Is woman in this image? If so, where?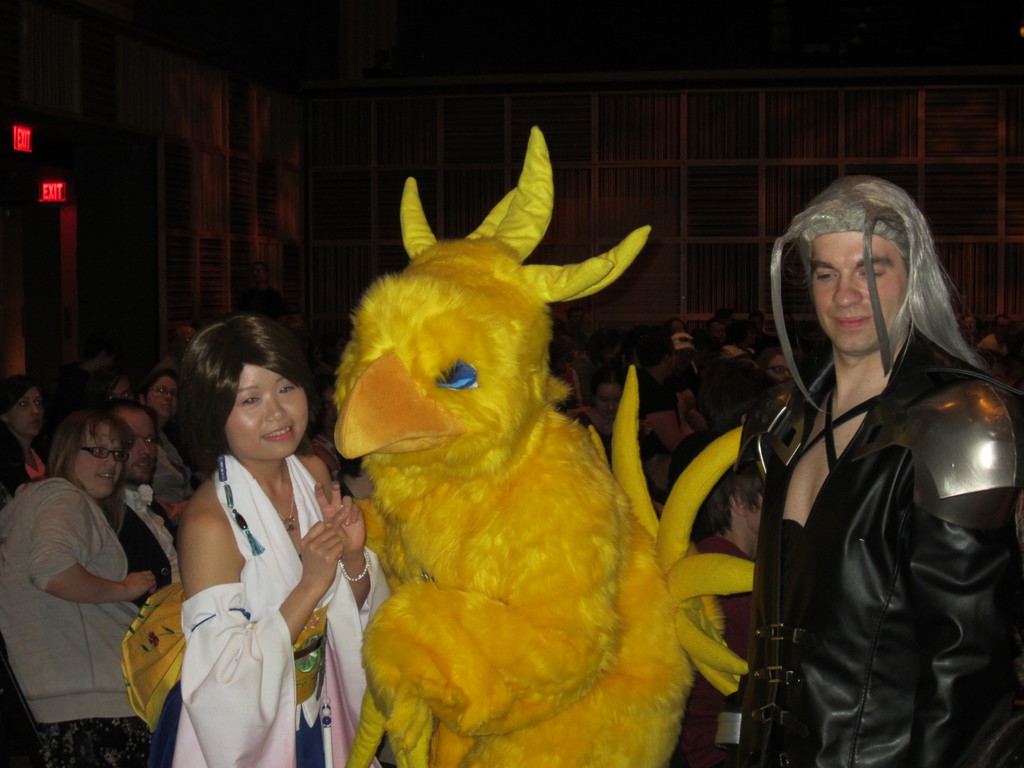
Yes, at bbox=(124, 307, 358, 763).
